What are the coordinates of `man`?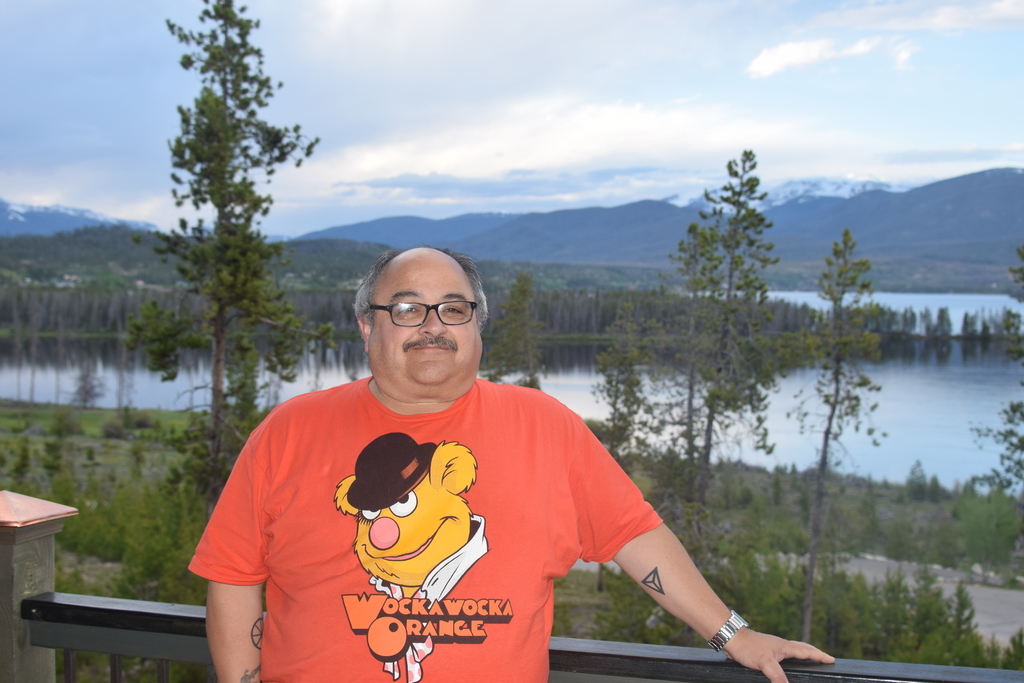
bbox(150, 231, 826, 662).
